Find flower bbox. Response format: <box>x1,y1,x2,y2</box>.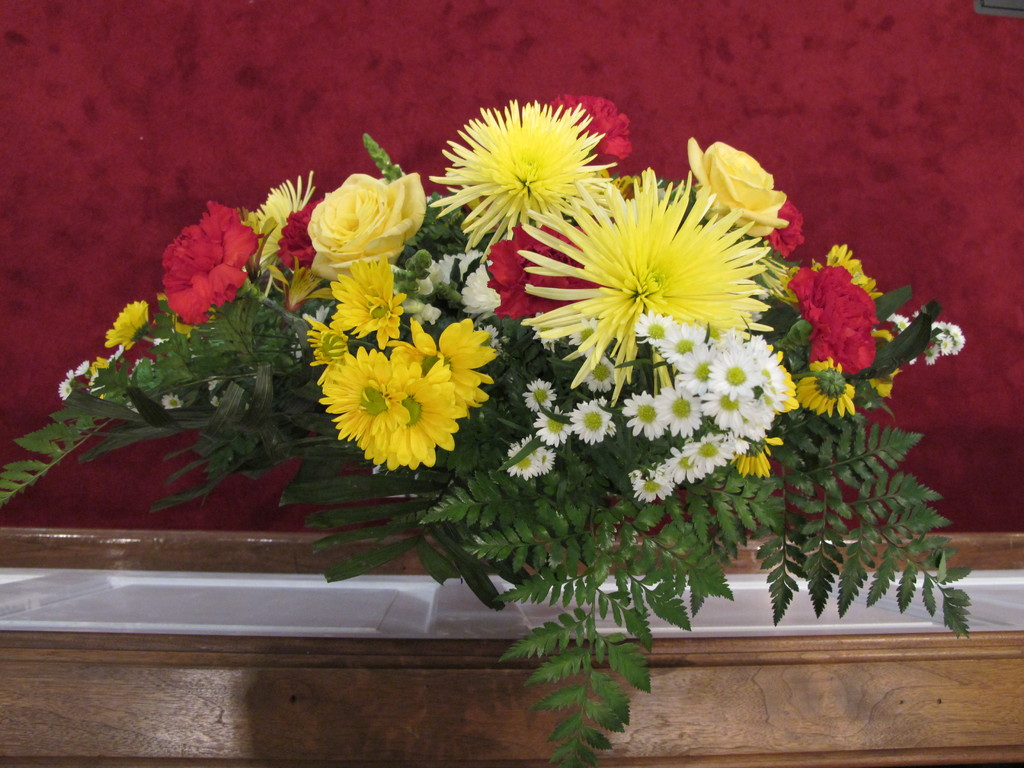
<box>161,195,267,328</box>.
